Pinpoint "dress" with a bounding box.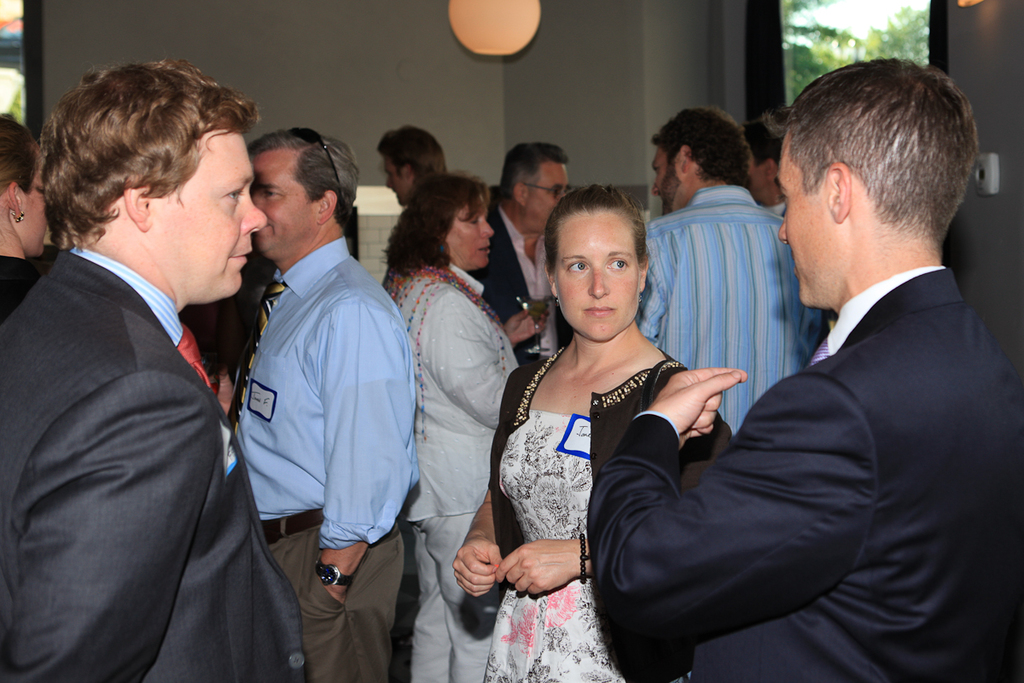
{"x1": 482, "y1": 406, "x2": 621, "y2": 682}.
